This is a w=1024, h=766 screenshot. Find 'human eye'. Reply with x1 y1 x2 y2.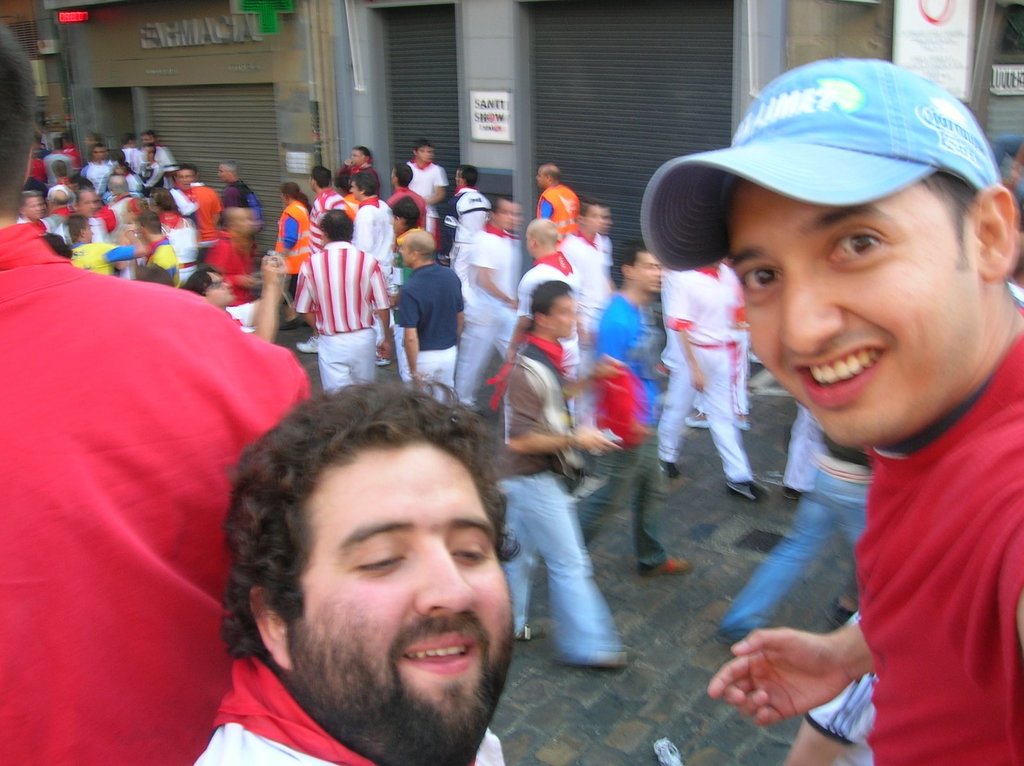
344 539 415 577.
